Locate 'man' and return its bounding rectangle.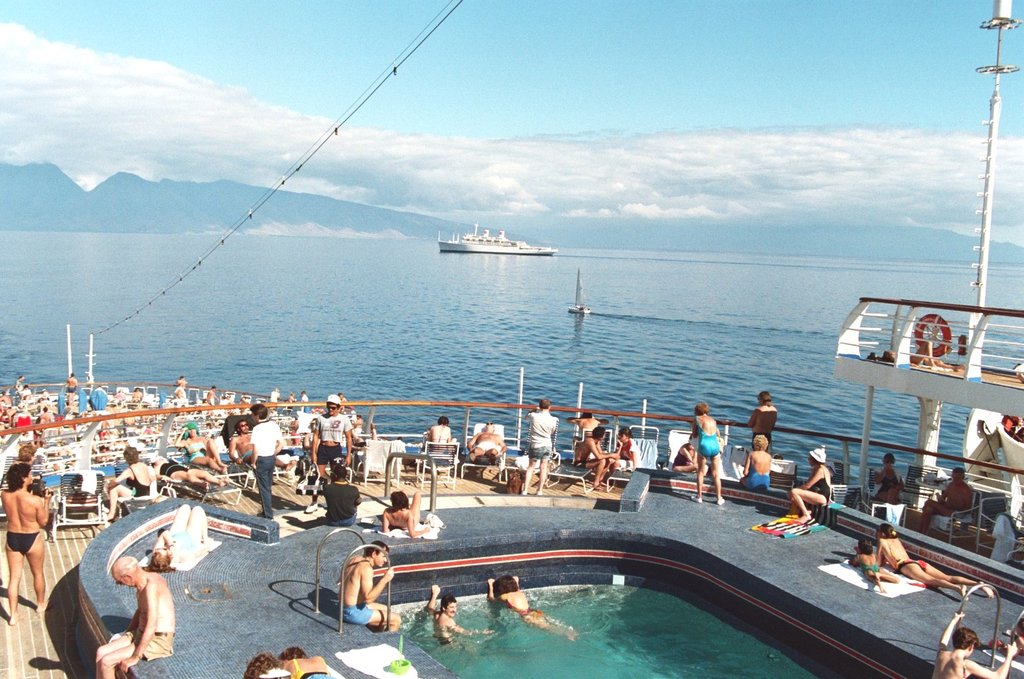
92:555:171:678.
